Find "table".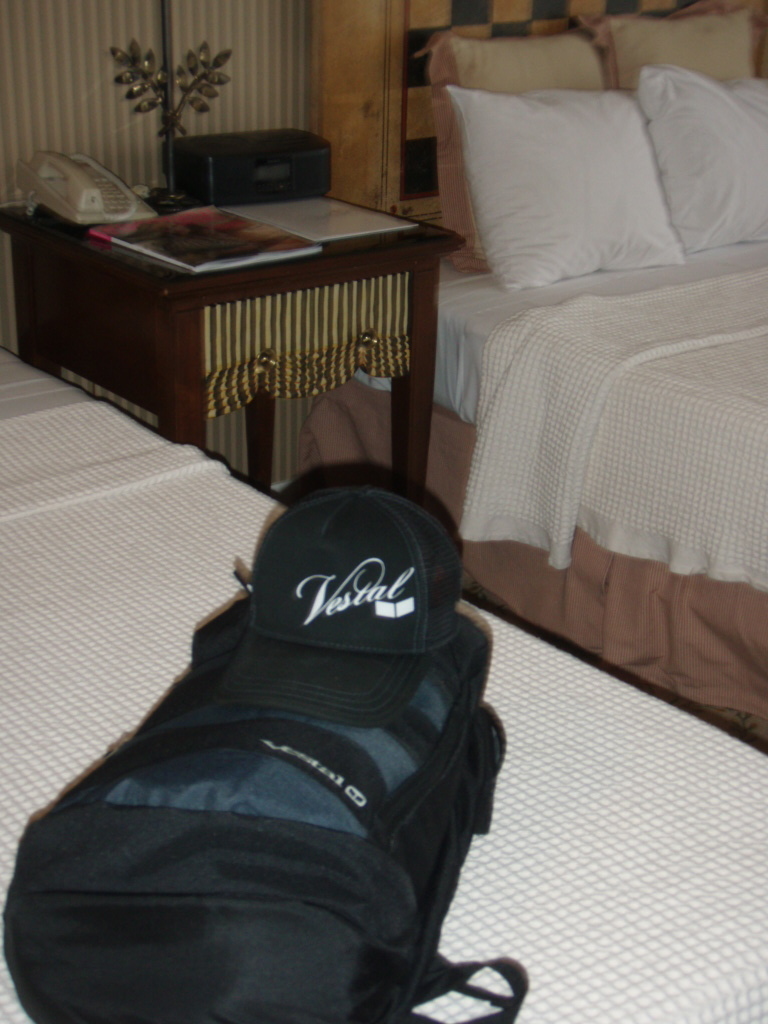
(0, 182, 489, 494).
